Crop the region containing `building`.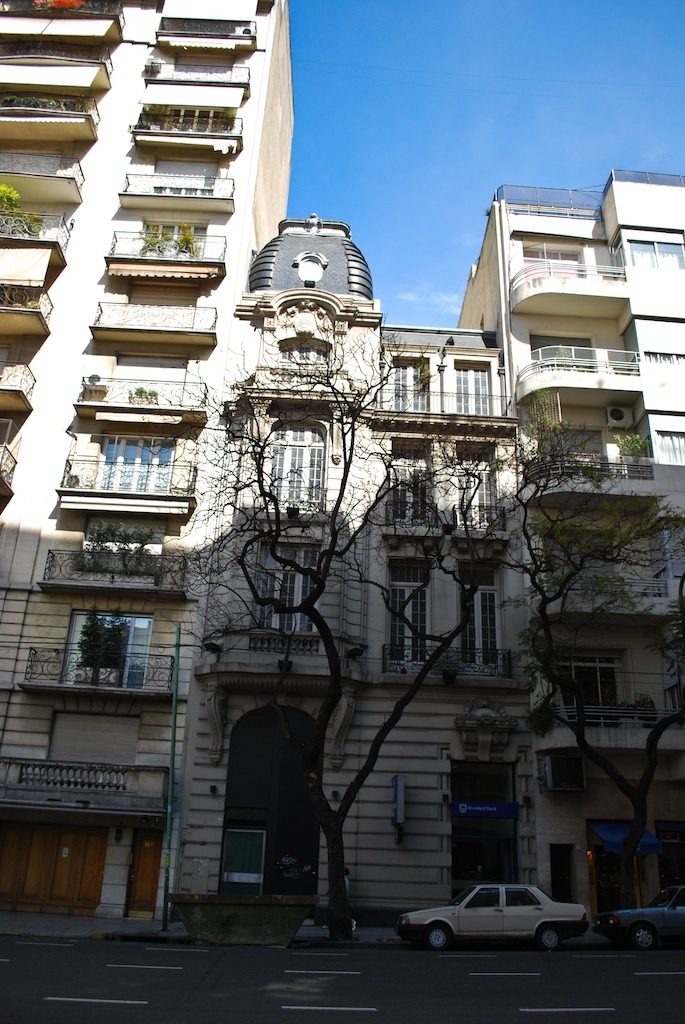
Crop region: x1=453, y1=172, x2=684, y2=939.
